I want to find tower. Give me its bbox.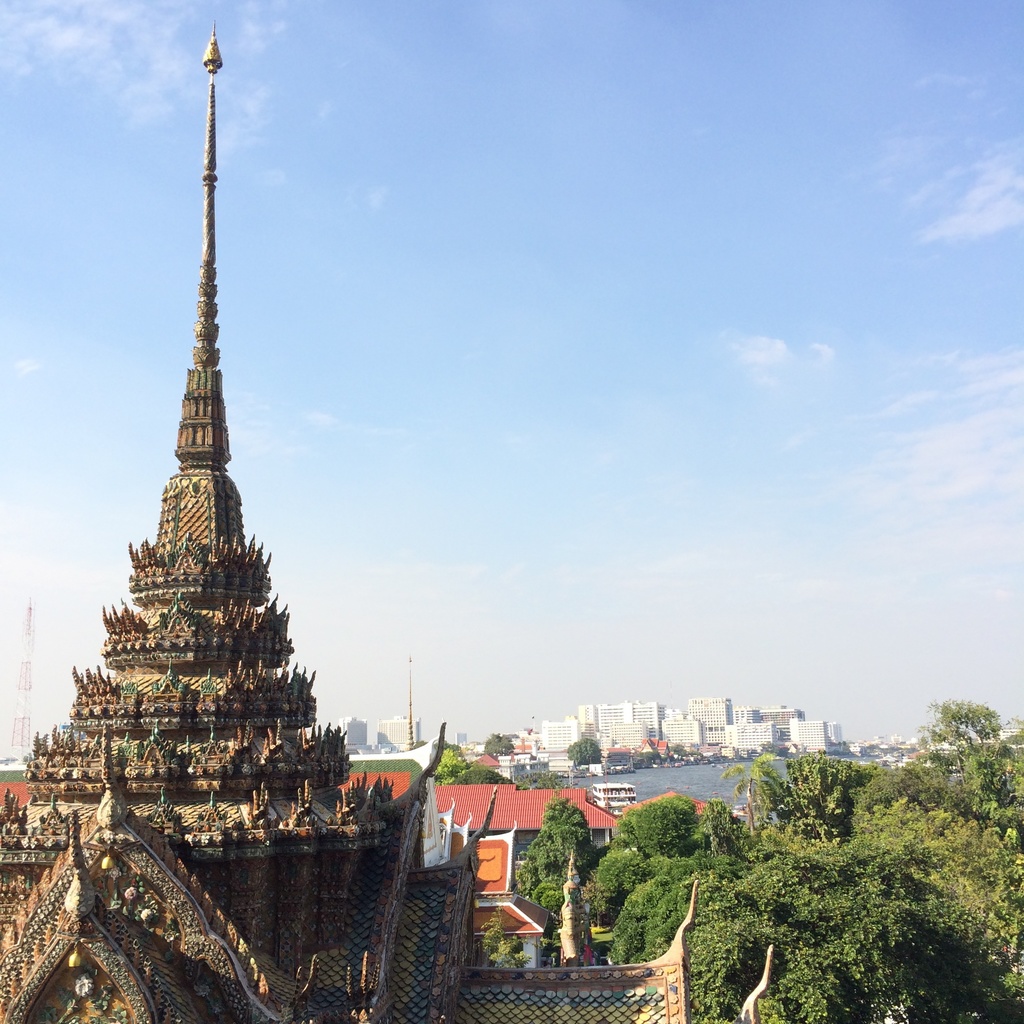
(left=0, top=0, right=807, bottom=1014).
